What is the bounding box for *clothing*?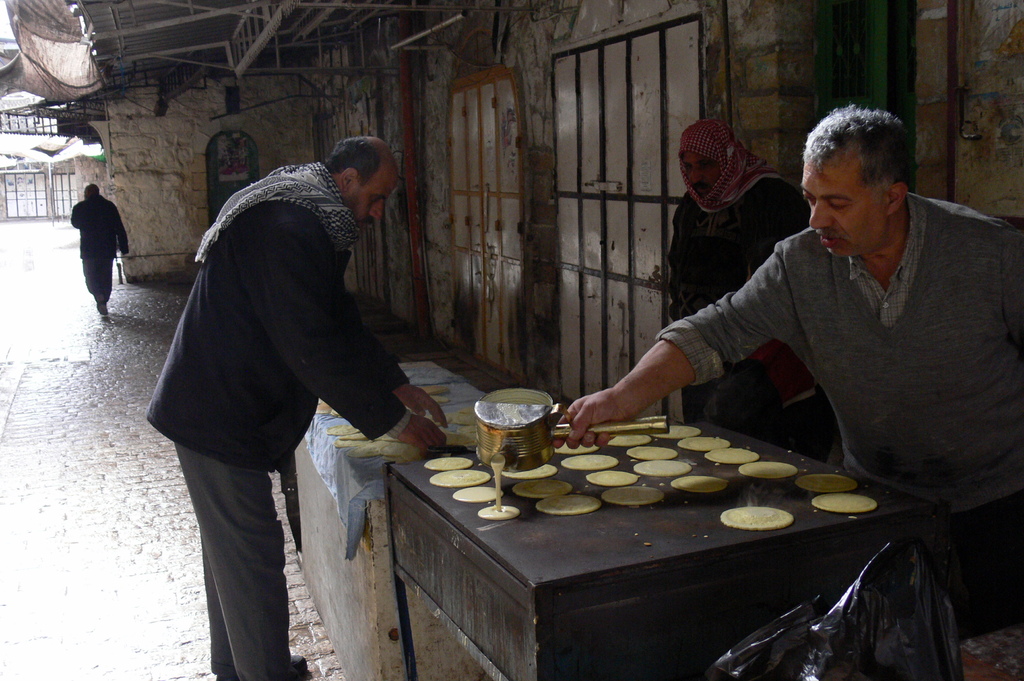
x1=68, y1=196, x2=130, y2=301.
